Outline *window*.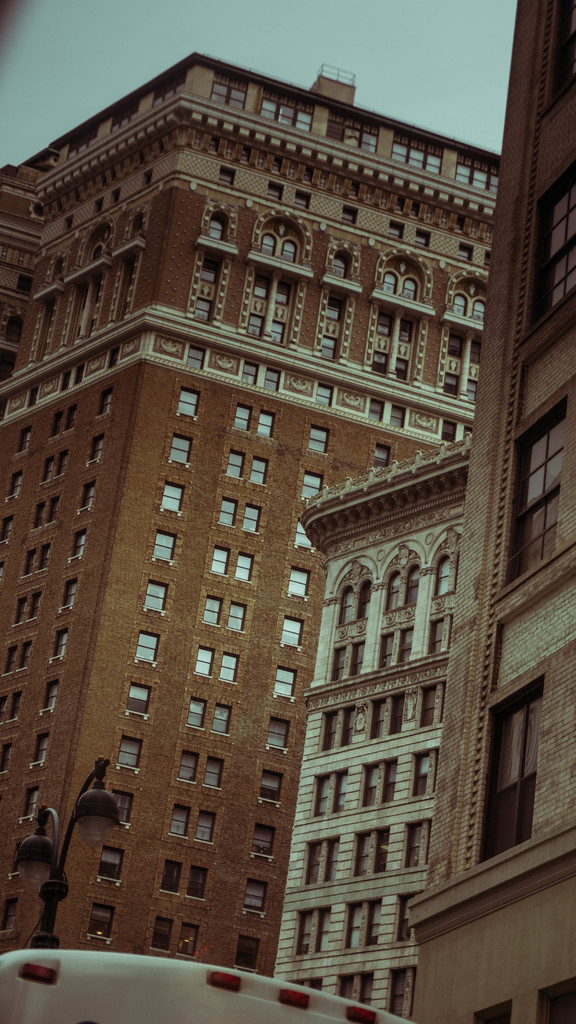
Outline: box(257, 218, 305, 261).
